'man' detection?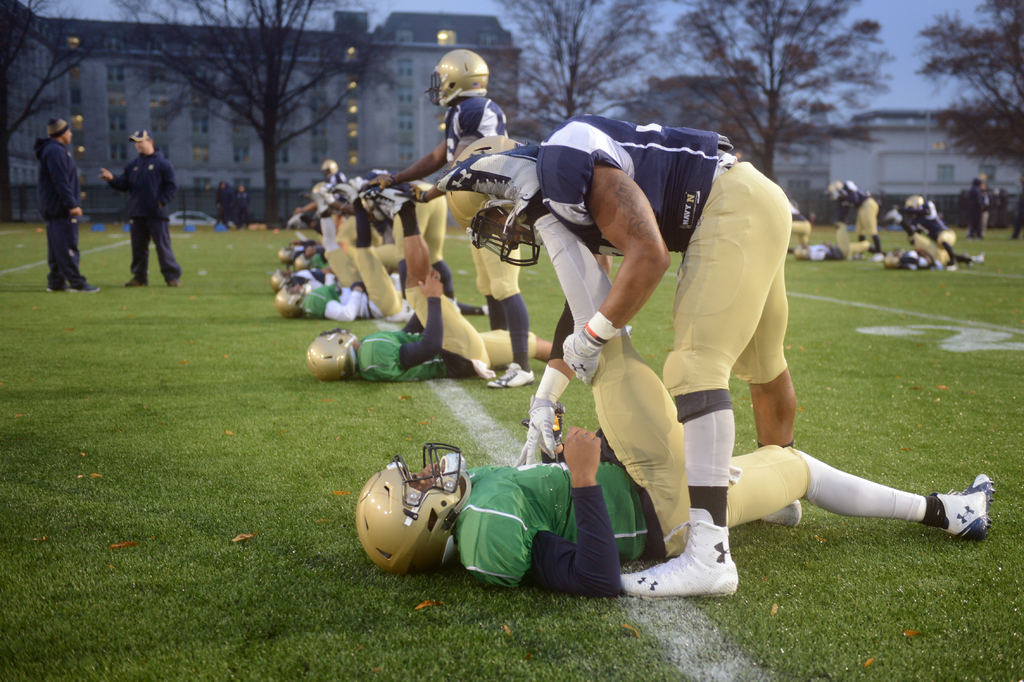
(297,161,351,213)
